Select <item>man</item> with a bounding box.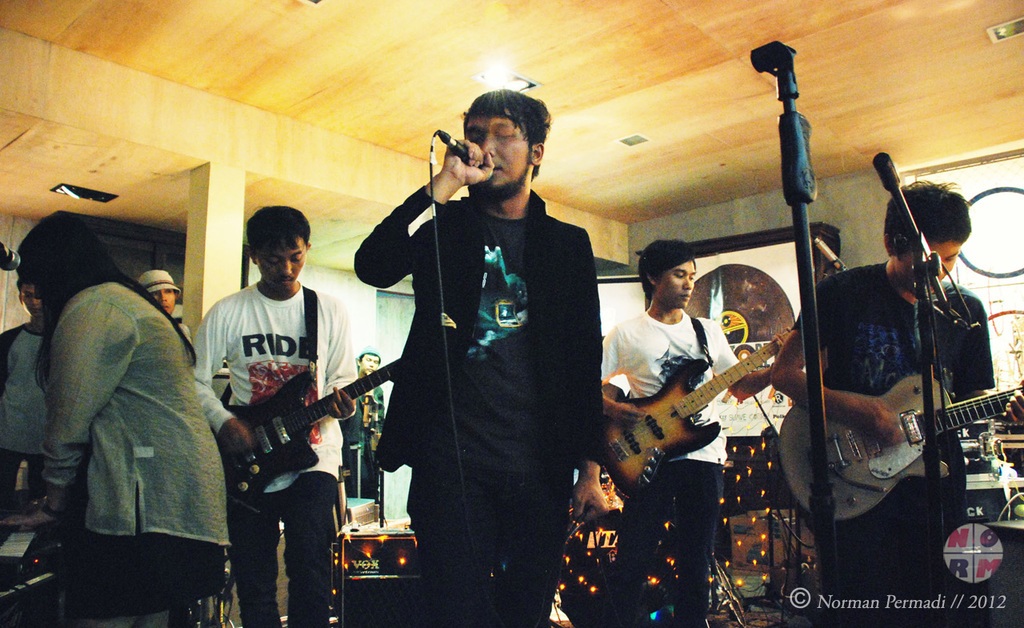
rect(764, 177, 1023, 627).
